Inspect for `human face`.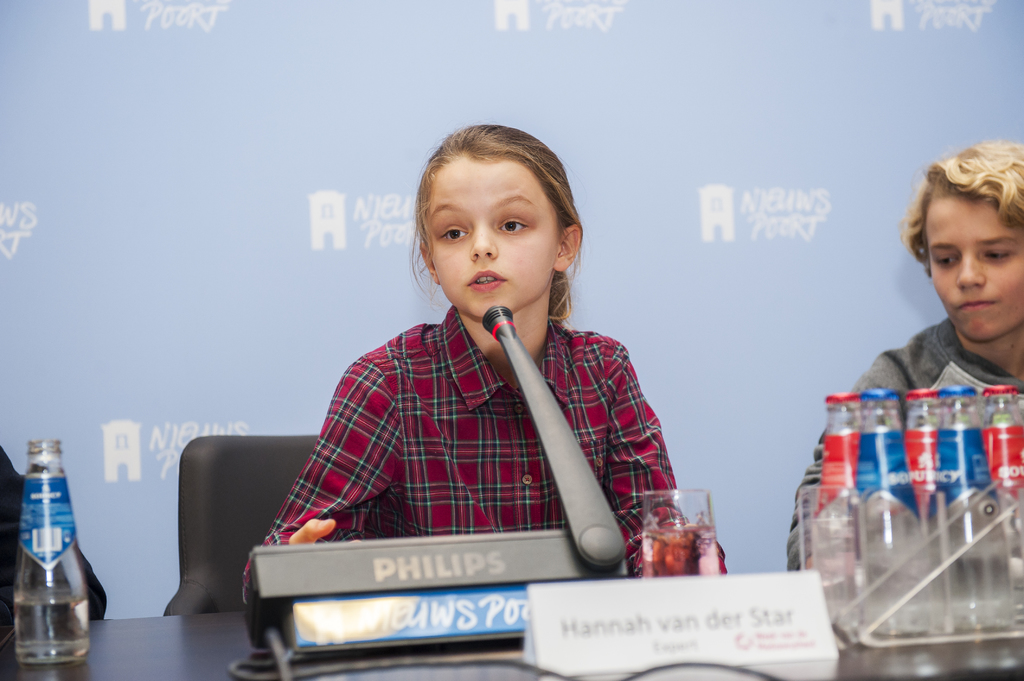
Inspection: 425:148:557:318.
